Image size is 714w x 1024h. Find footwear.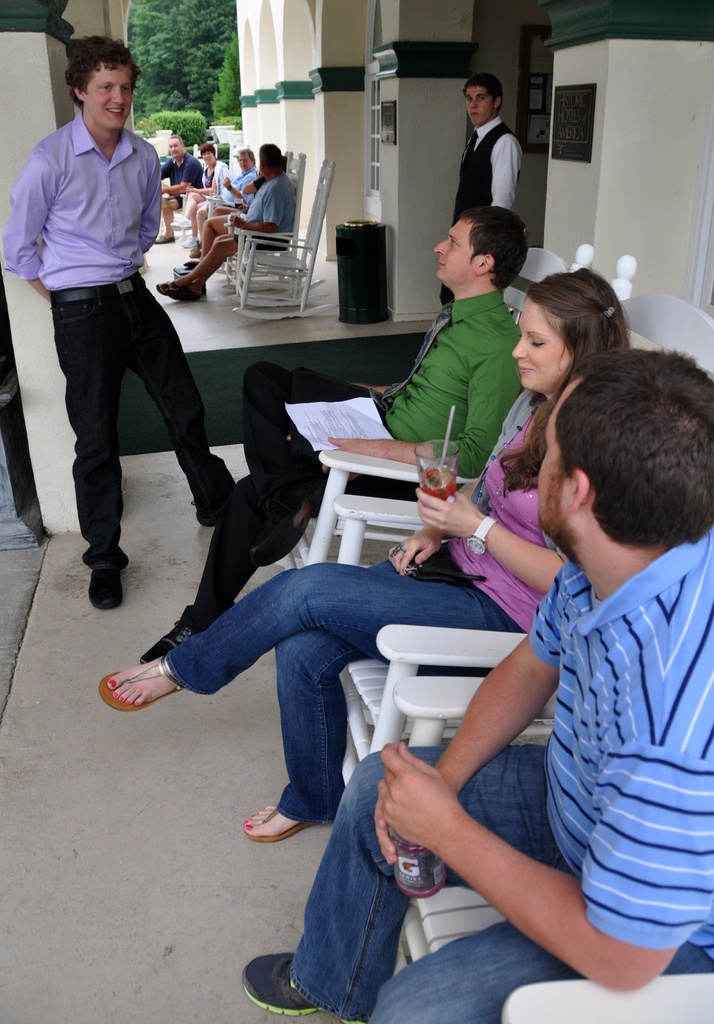
box=[237, 953, 324, 1012].
